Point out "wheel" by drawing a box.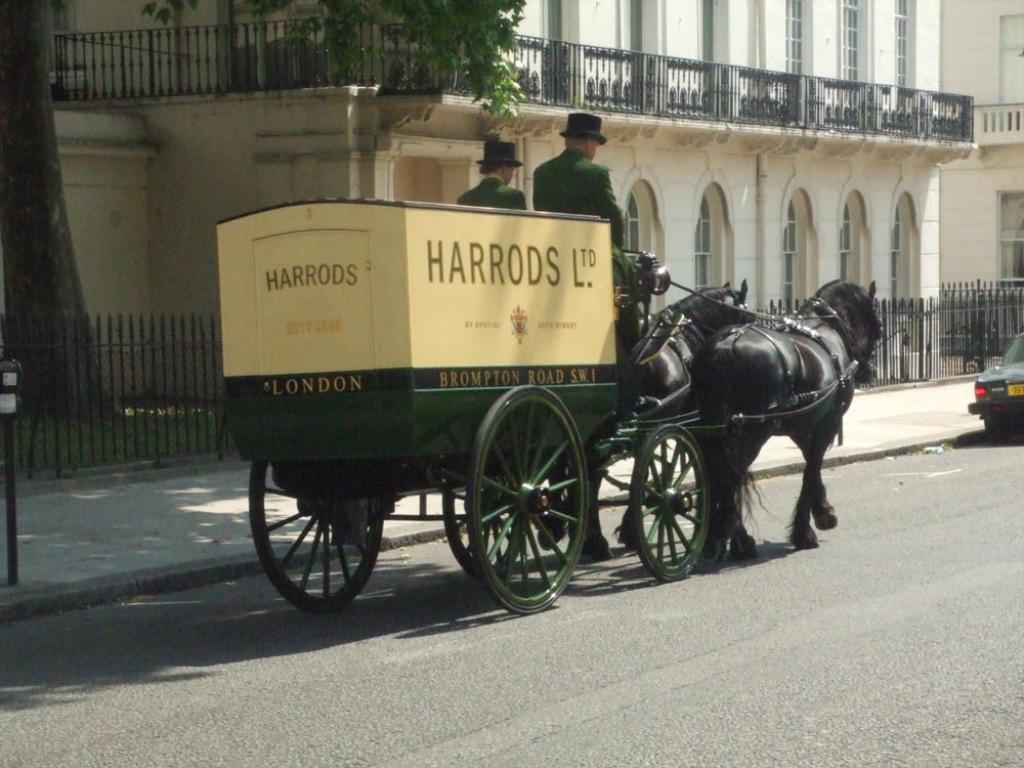
detection(459, 390, 581, 609).
